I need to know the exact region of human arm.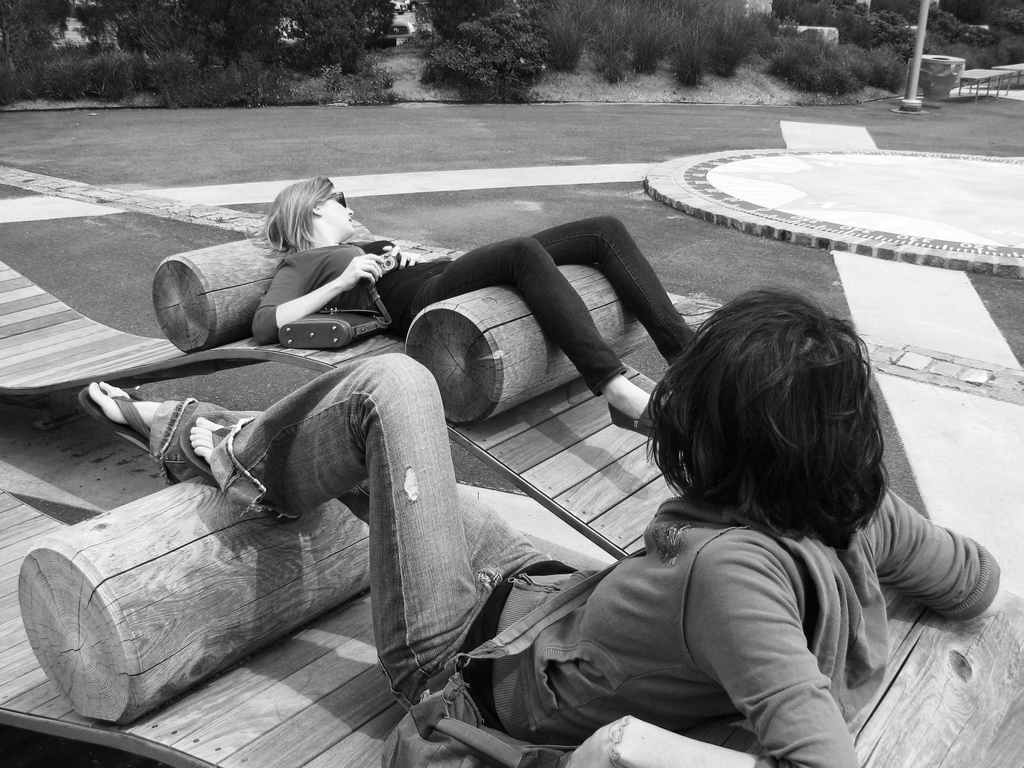
Region: 266:241:379:348.
